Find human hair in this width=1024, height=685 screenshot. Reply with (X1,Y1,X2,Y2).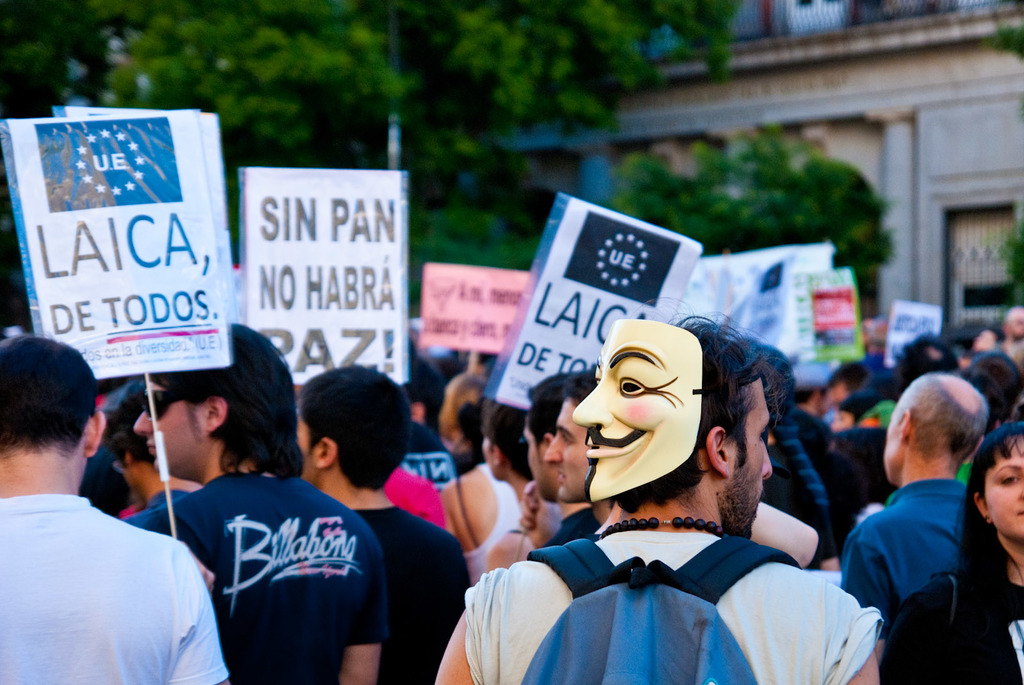
(794,385,822,408).
